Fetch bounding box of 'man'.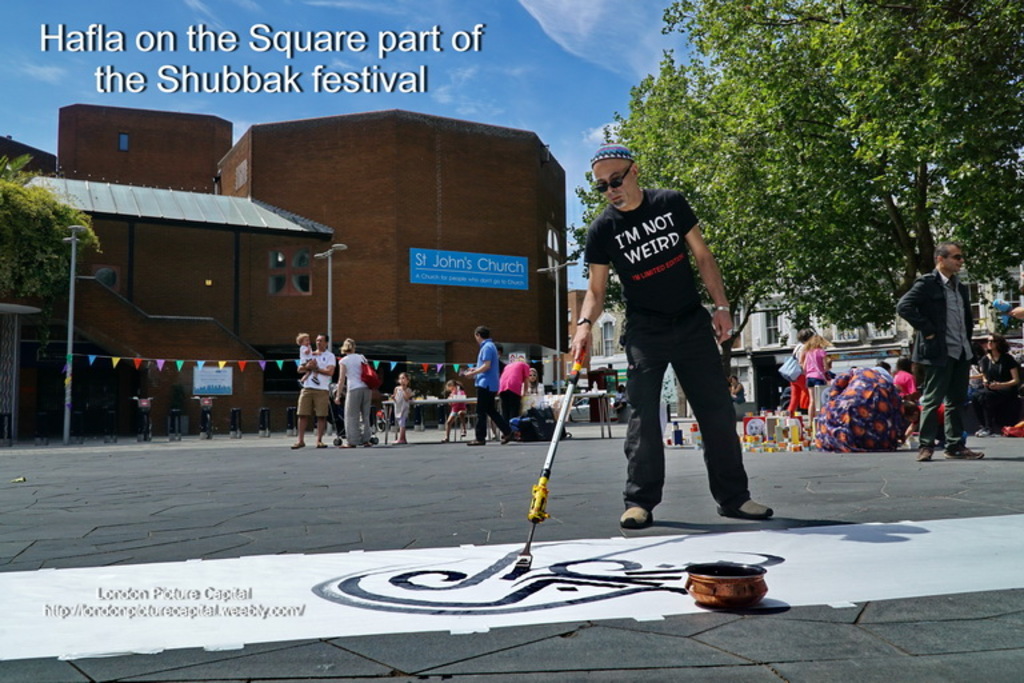
Bbox: x1=460 y1=319 x2=520 y2=446.
